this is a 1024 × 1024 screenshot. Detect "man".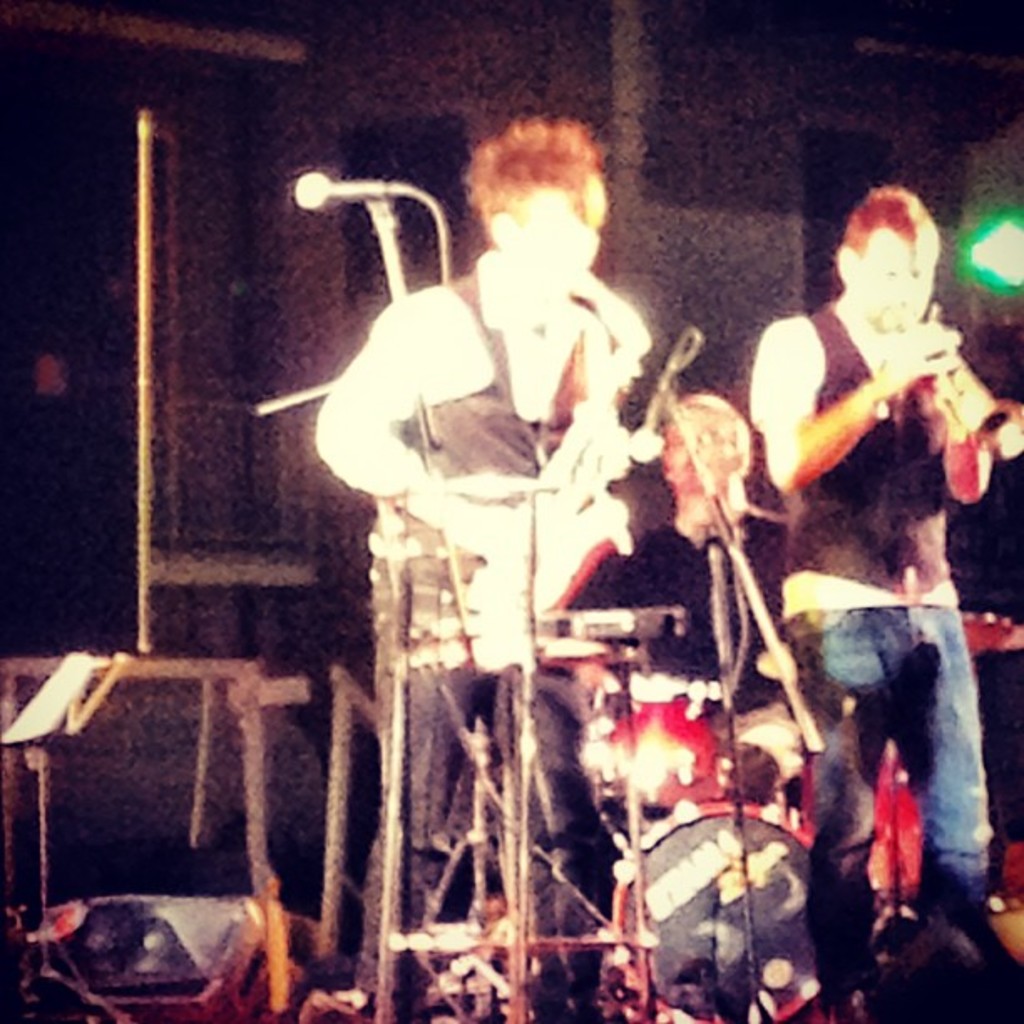
select_region(303, 104, 658, 1019).
